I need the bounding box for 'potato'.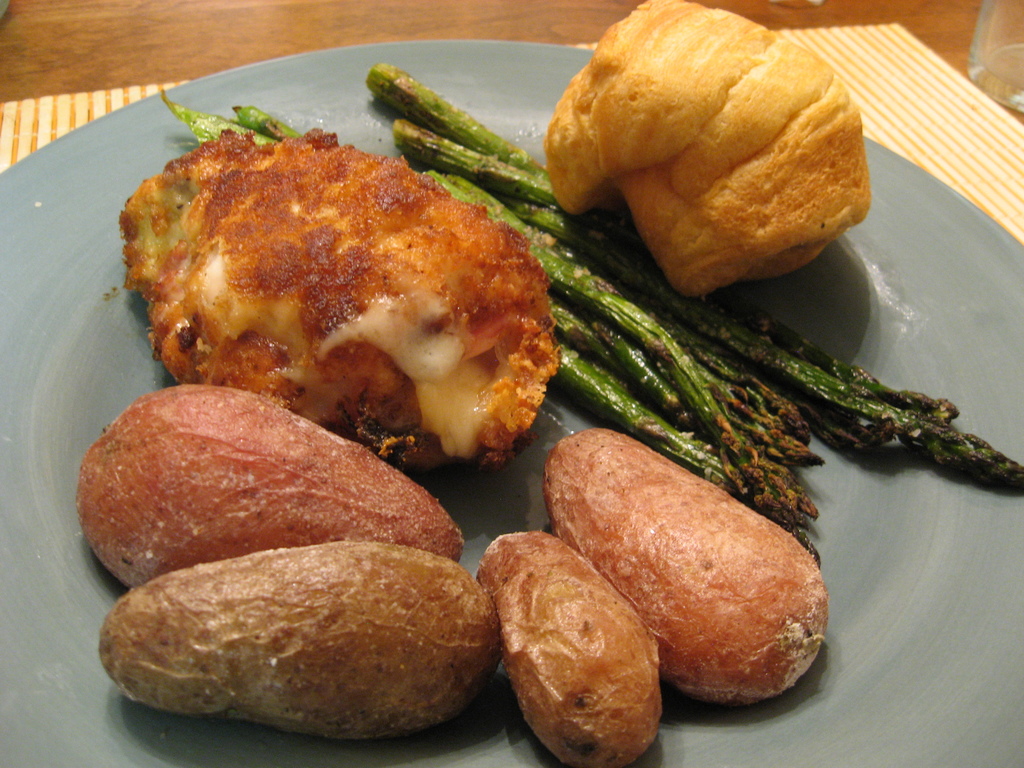
Here it is: region(78, 387, 464, 593).
